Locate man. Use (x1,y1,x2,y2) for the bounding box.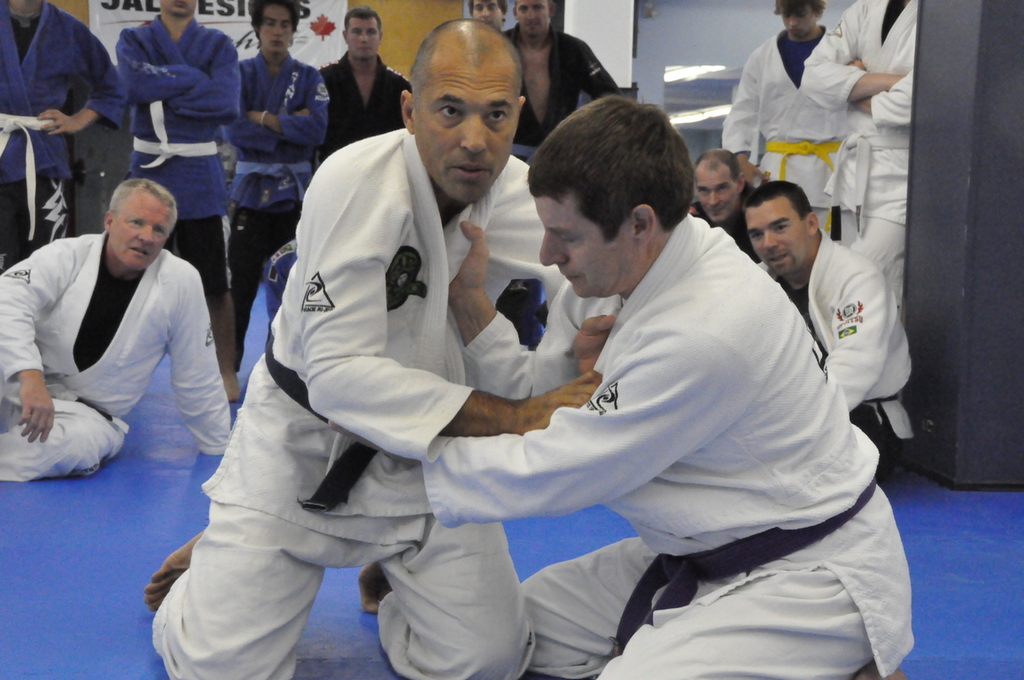
(144,8,623,679).
